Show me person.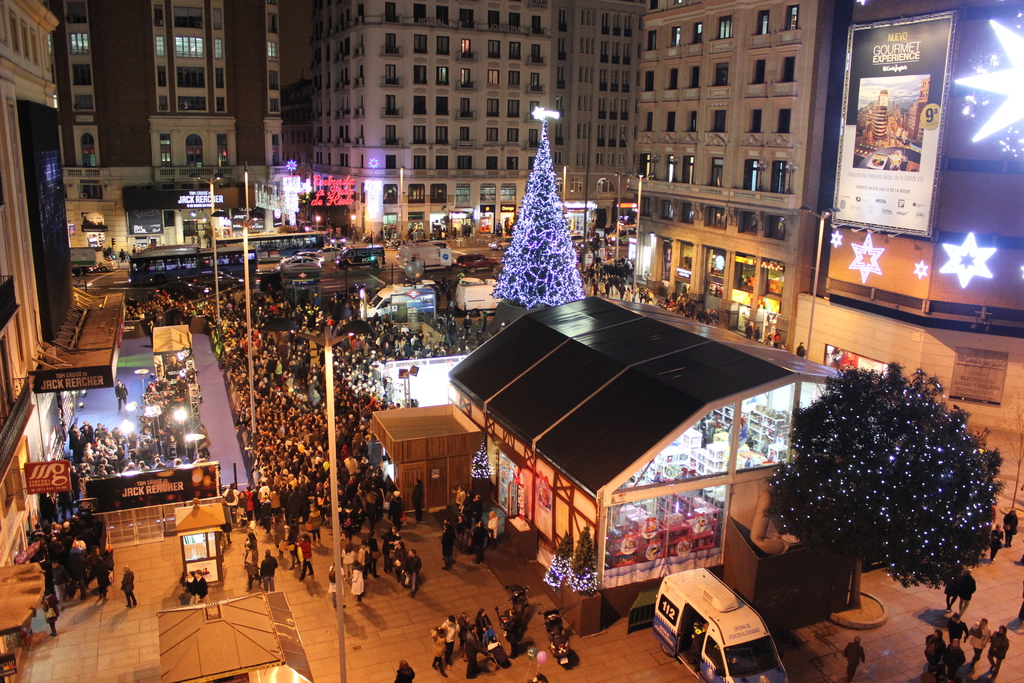
person is here: <region>797, 342, 807, 355</region>.
